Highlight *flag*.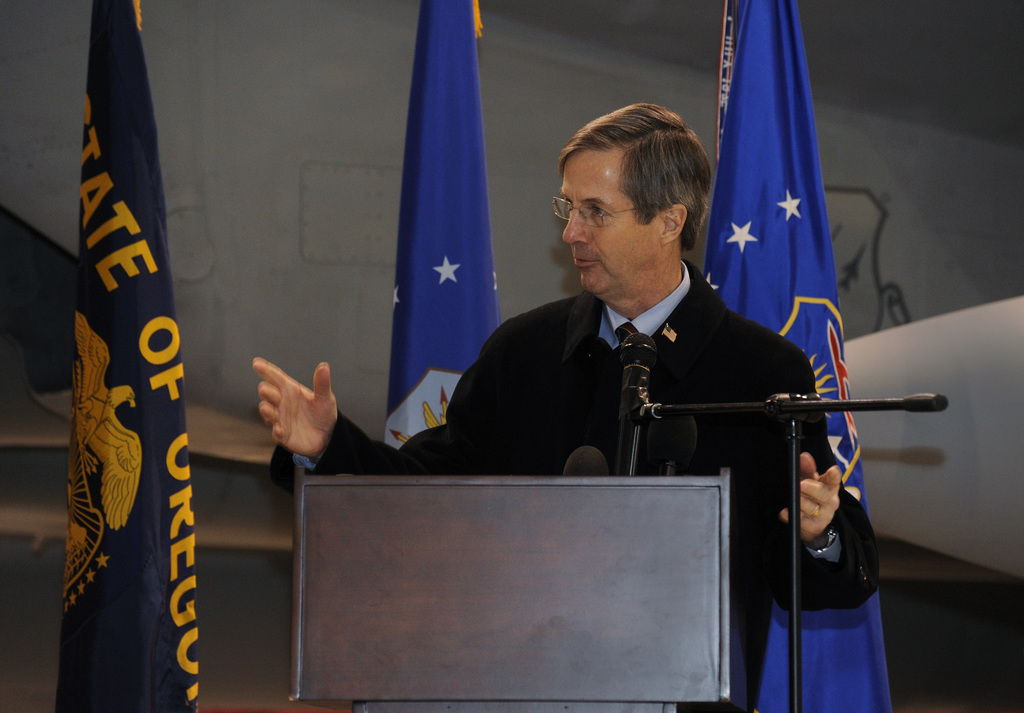
Highlighted region: (712, 0, 909, 712).
